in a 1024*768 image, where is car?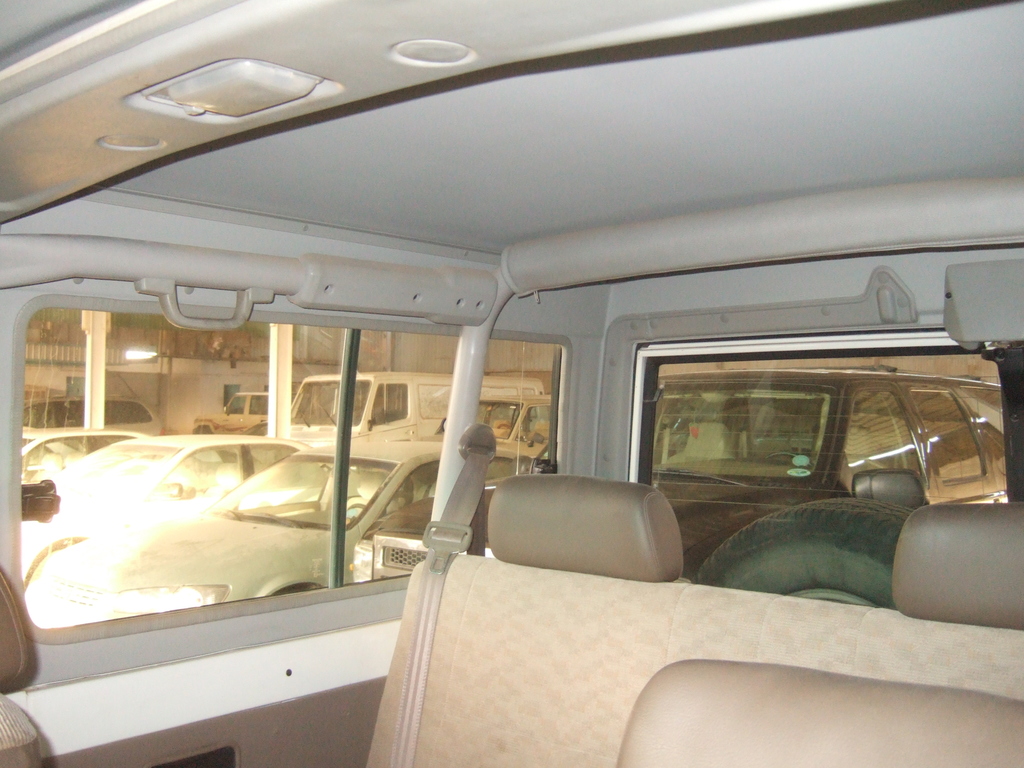
{"x1": 248, "y1": 363, "x2": 512, "y2": 465}.
